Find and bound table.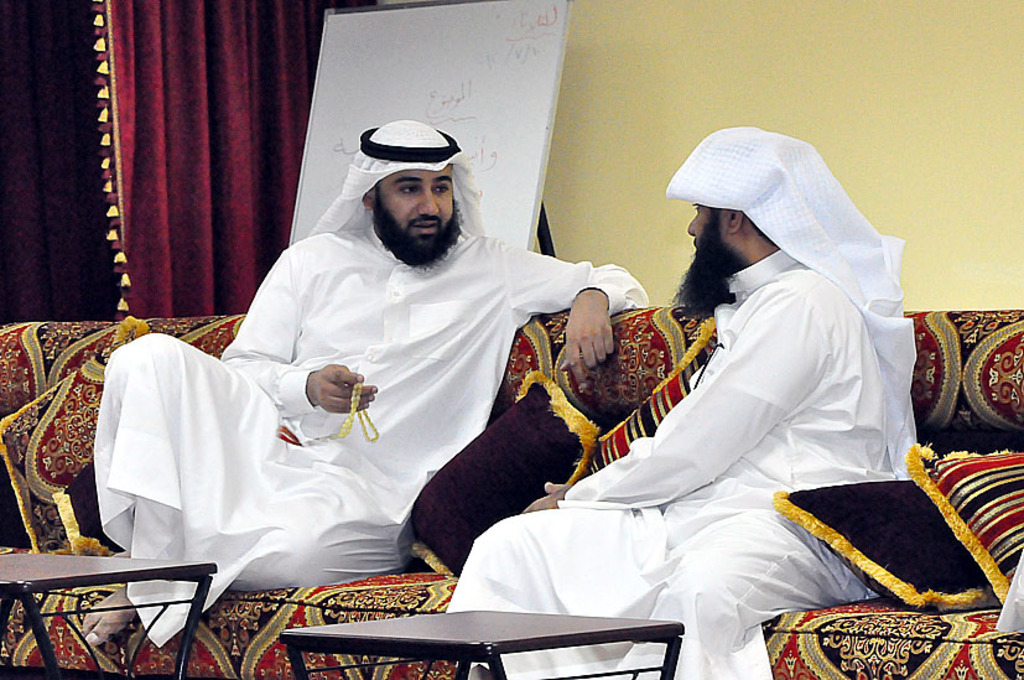
Bound: bbox=[277, 598, 686, 679].
